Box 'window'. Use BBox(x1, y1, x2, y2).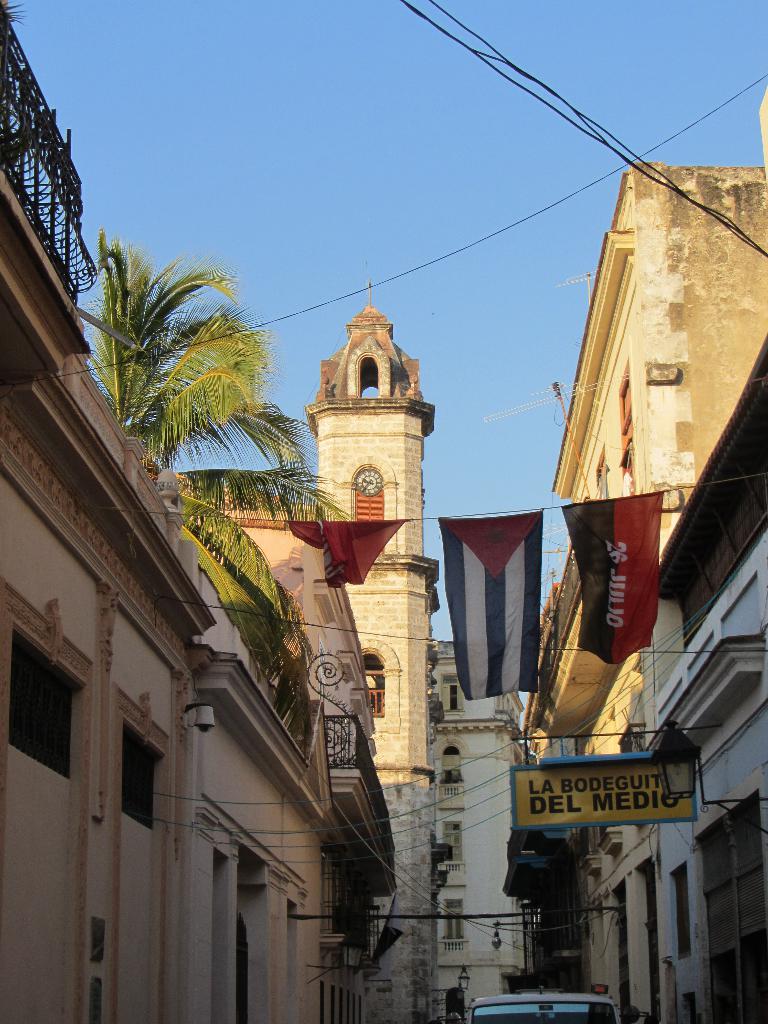
BBox(369, 644, 390, 717).
